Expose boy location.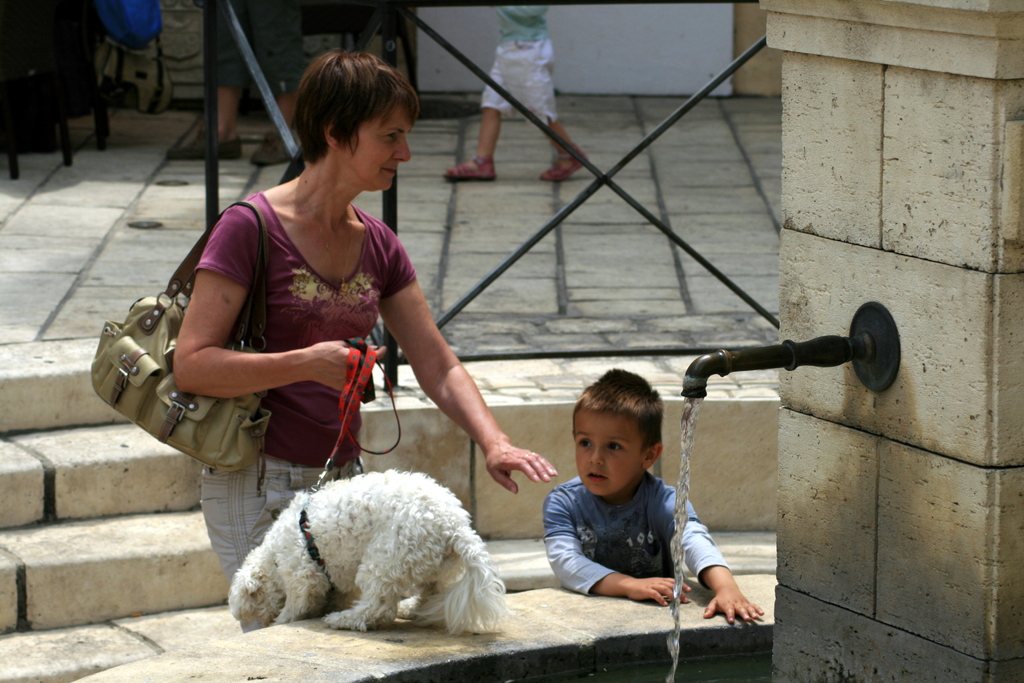
Exposed at 542,363,764,625.
